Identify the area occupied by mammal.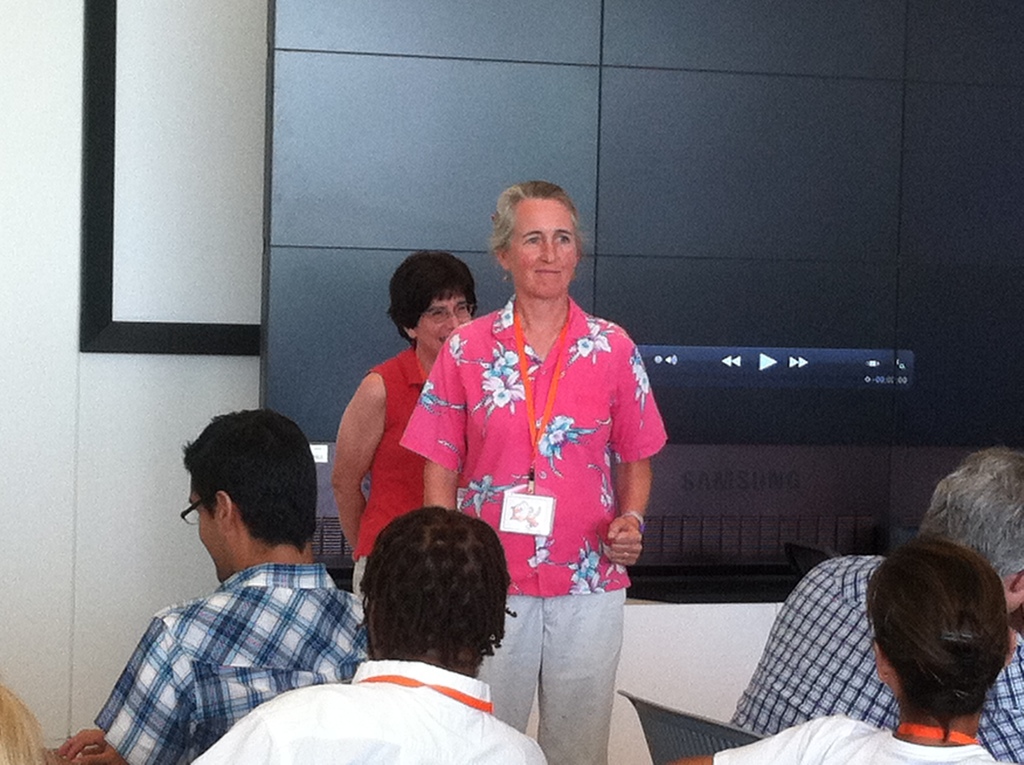
Area: x1=189, y1=507, x2=548, y2=764.
